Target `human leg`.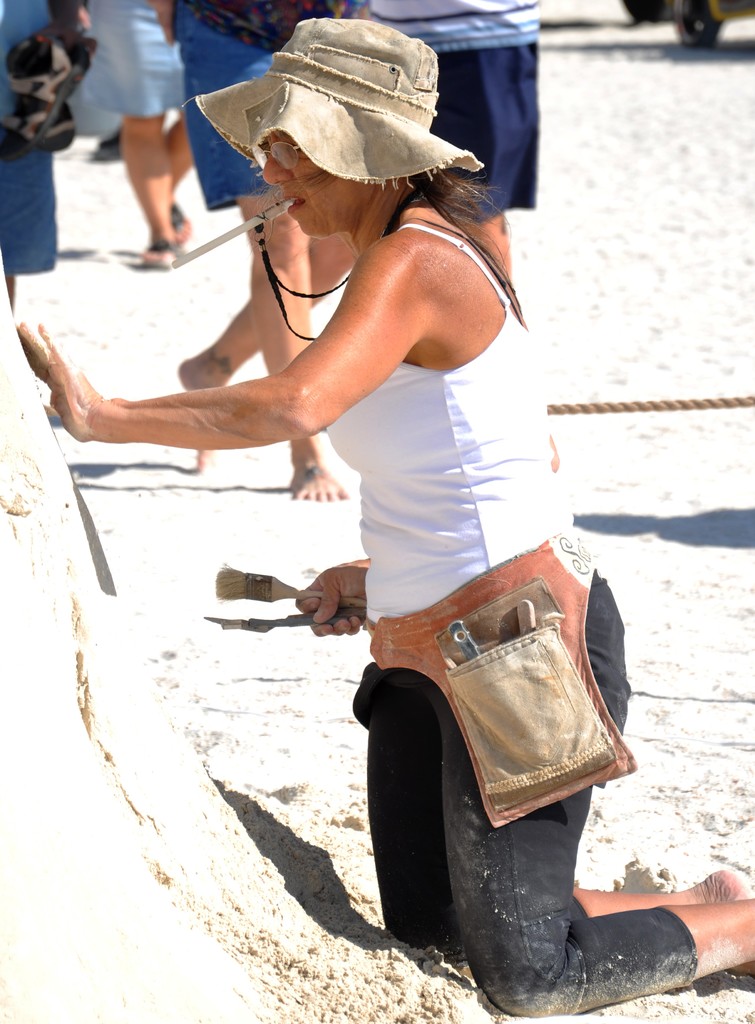
Target region: l=179, t=240, r=359, b=464.
